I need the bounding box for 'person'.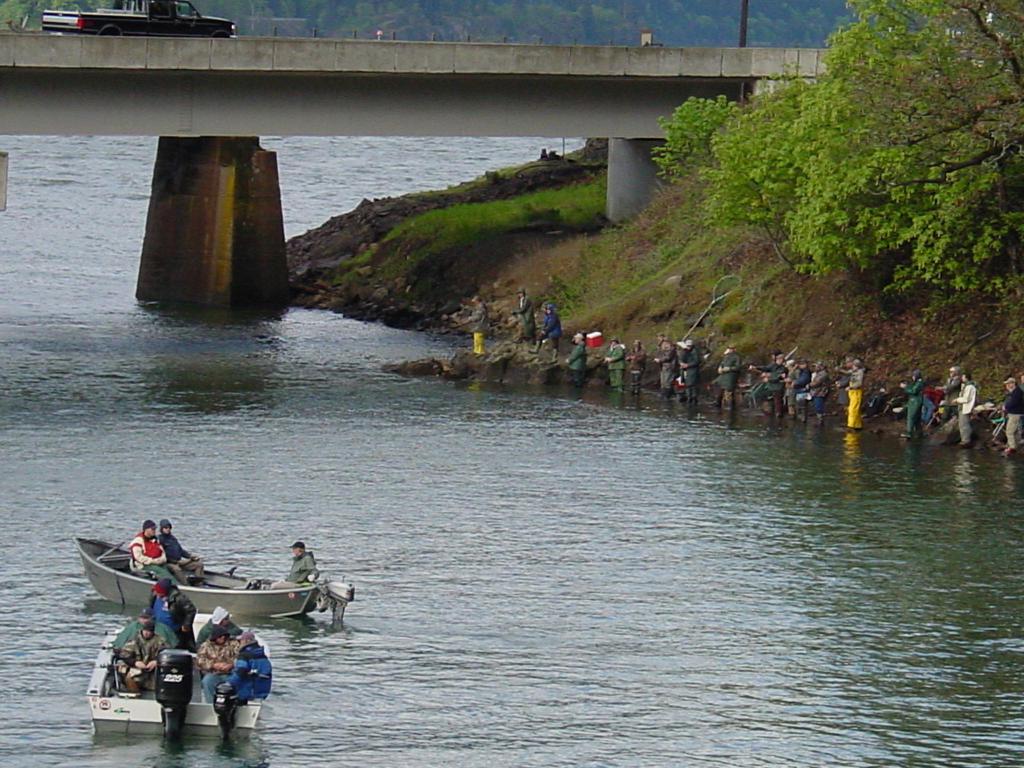
Here it is: <box>456,292,488,353</box>.
